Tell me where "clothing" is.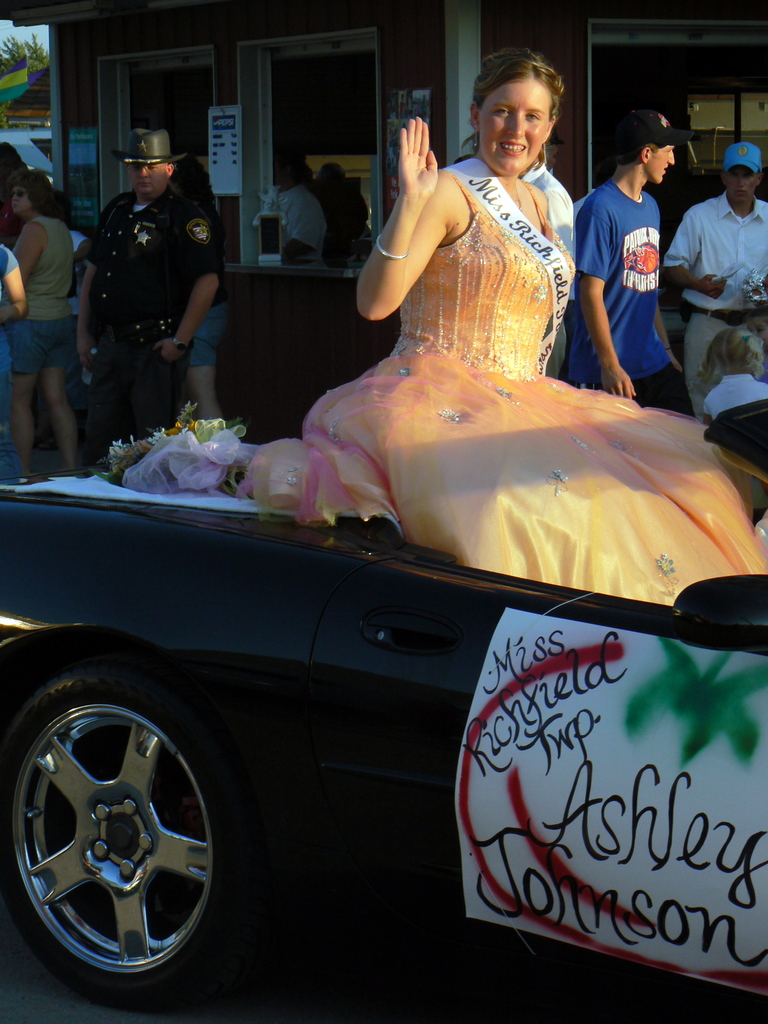
"clothing" is at x1=247, y1=180, x2=324, y2=263.
